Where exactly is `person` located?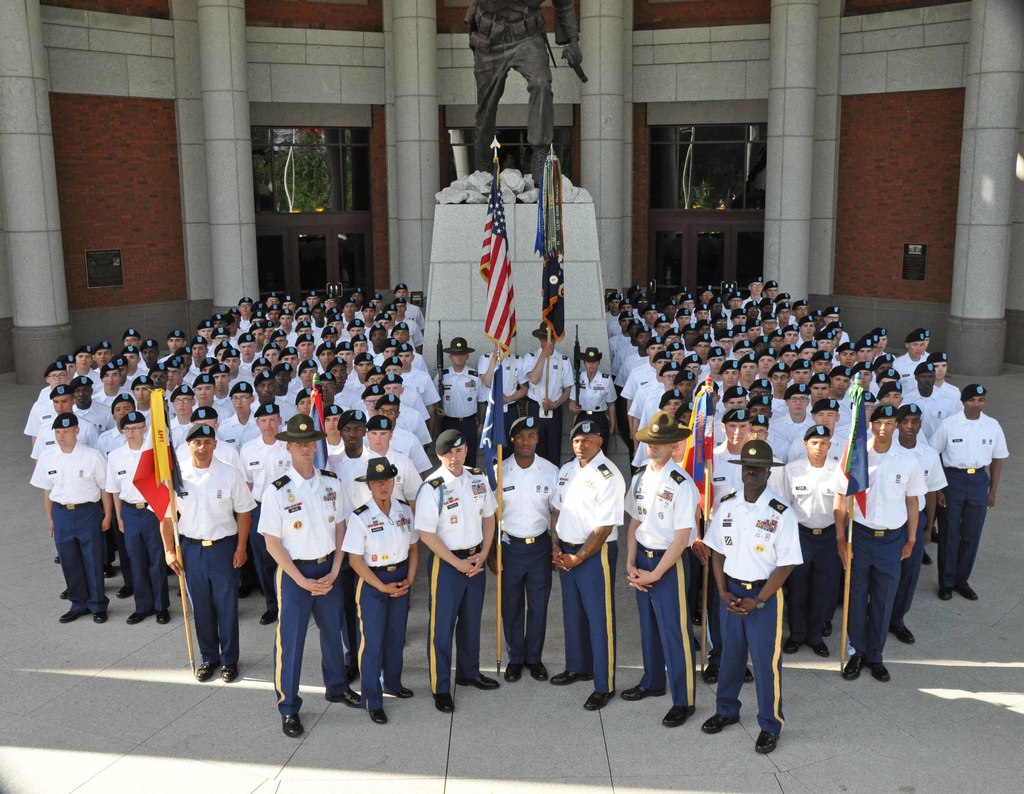
Its bounding box is <bbox>242, 337, 259, 369</bbox>.
